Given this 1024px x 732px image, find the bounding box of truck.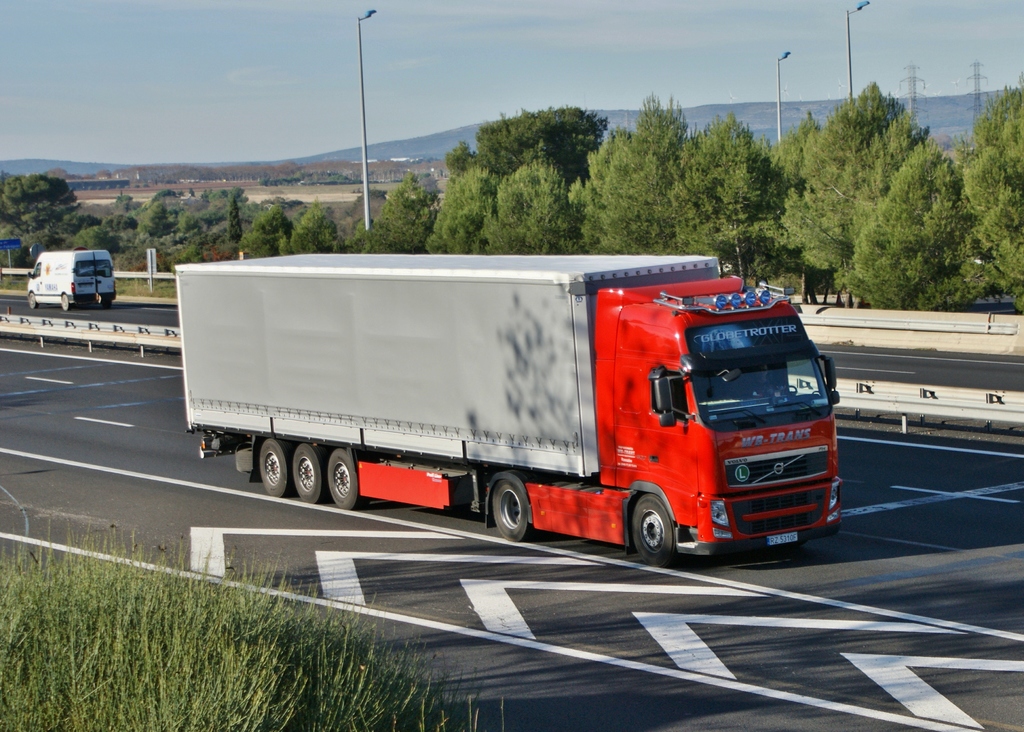
region(183, 259, 838, 566).
